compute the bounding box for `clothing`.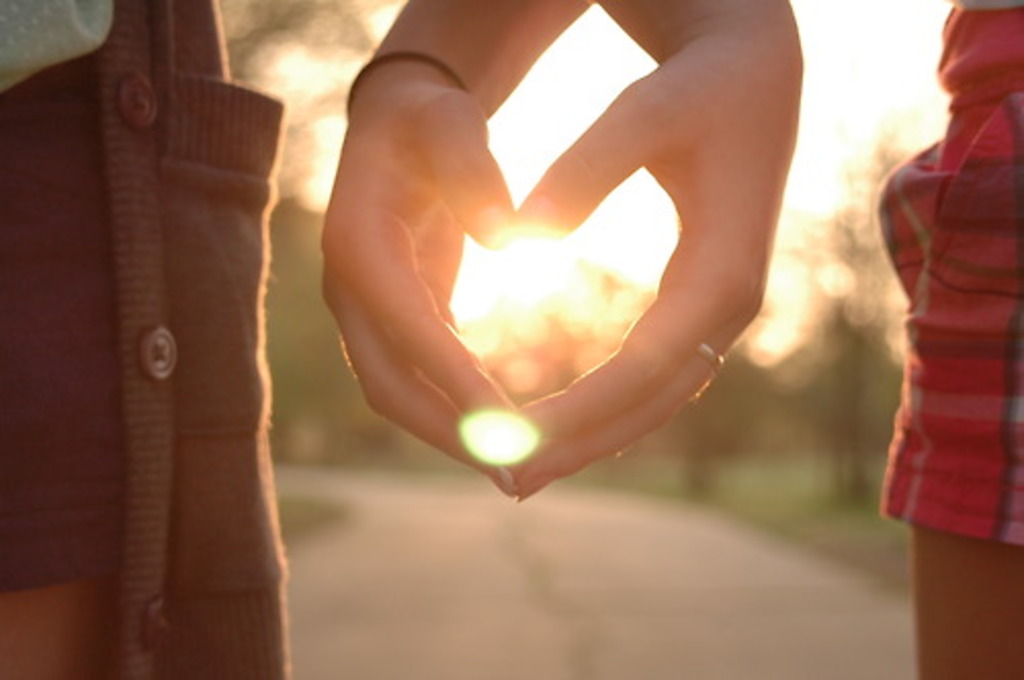
(881,0,1022,549).
